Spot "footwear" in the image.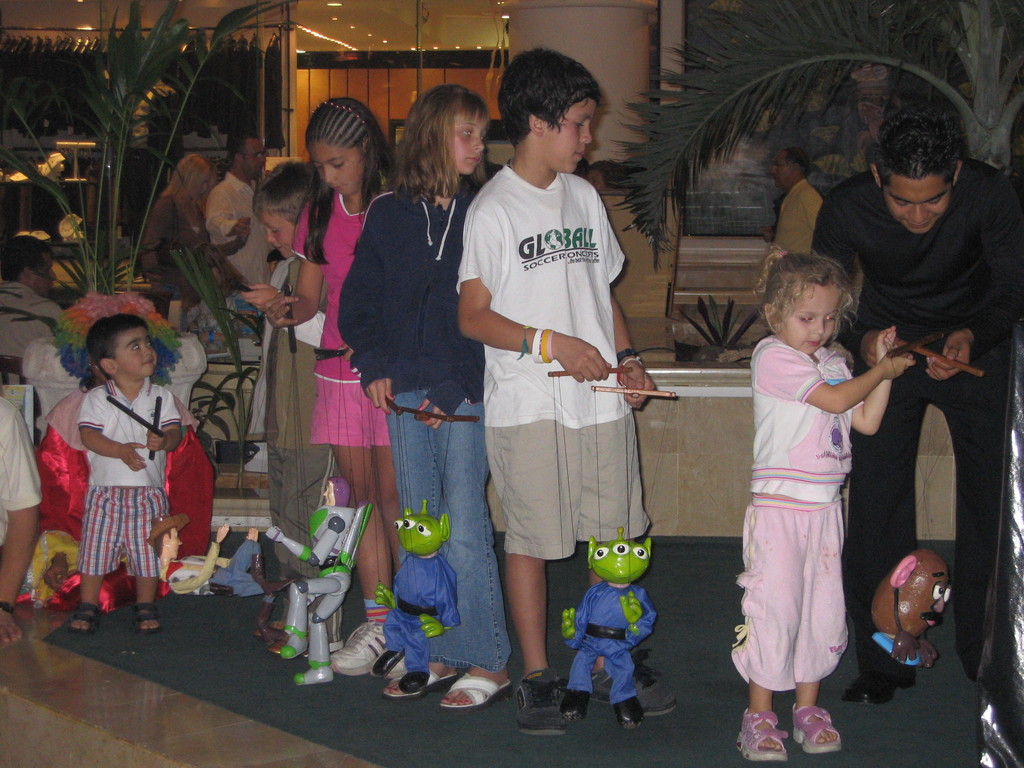
"footwear" found at [left=250, top=554, right=295, bottom=598].
